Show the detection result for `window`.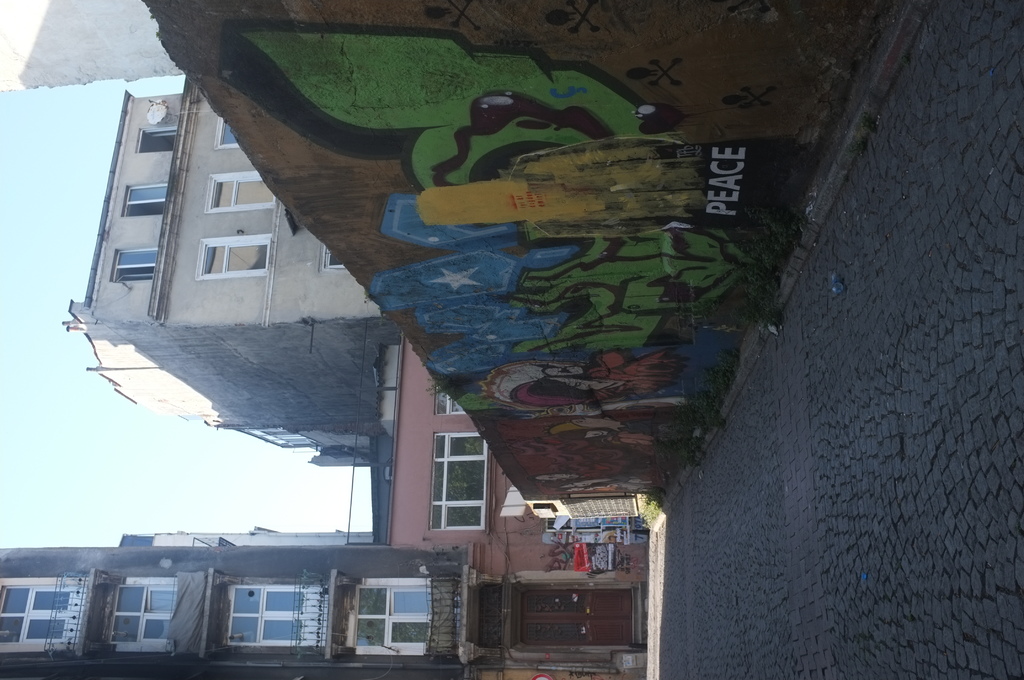
(x1=348, y1=580, x2=438, y2=652).
